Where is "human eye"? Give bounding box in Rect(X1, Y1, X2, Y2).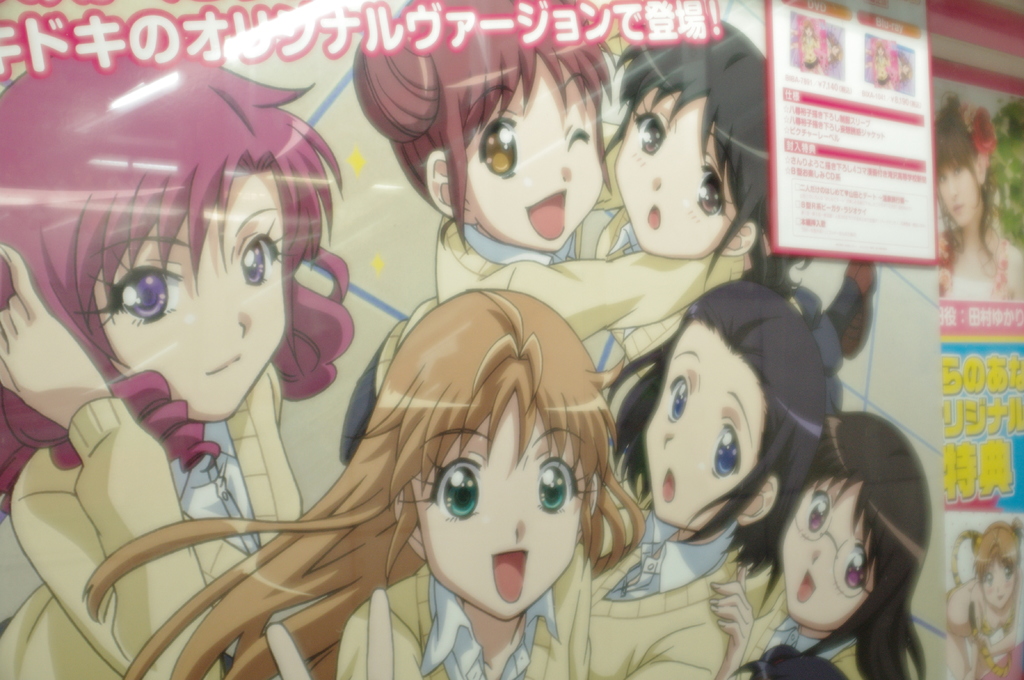
Rect(666, 372, 689, 424).
